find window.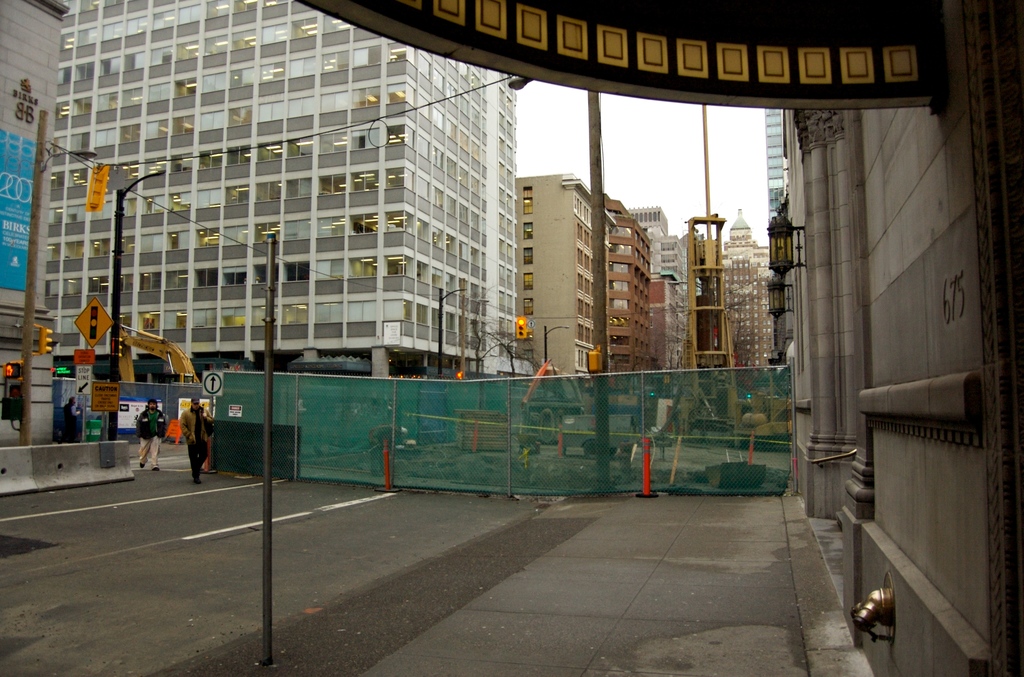
(x1=223, y1=230, x2=248, y2=247).
